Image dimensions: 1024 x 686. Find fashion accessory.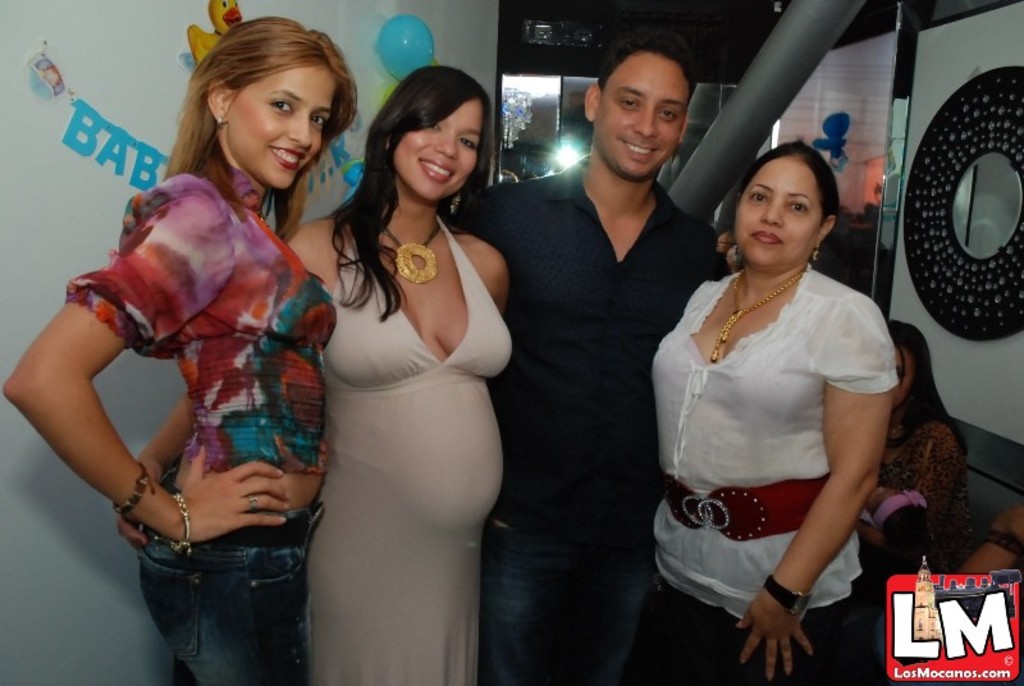
bbox=[762, 577, 810, 622].
